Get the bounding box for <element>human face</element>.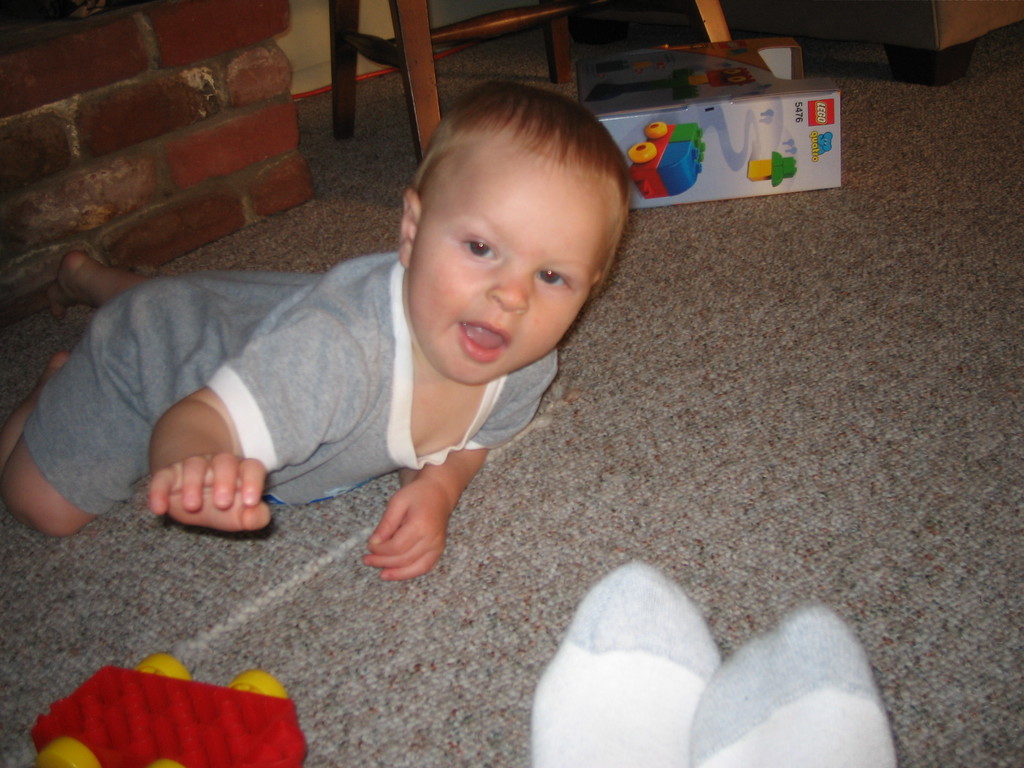
<region>409, 191, 607, 384</region>.
